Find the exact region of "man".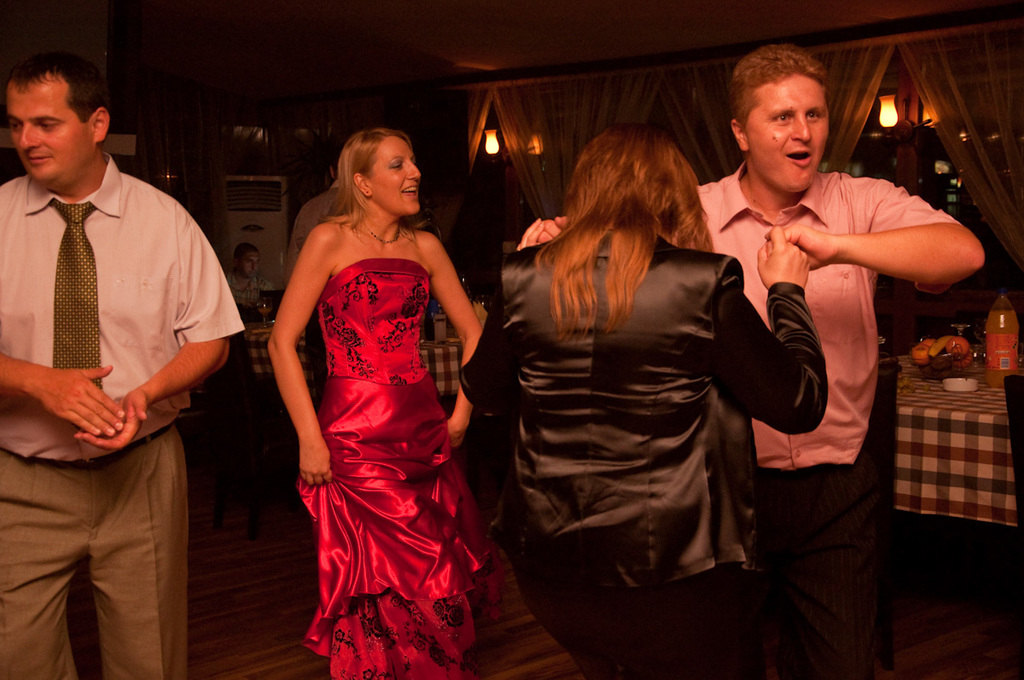
Exact region: 0/49/251/679.
